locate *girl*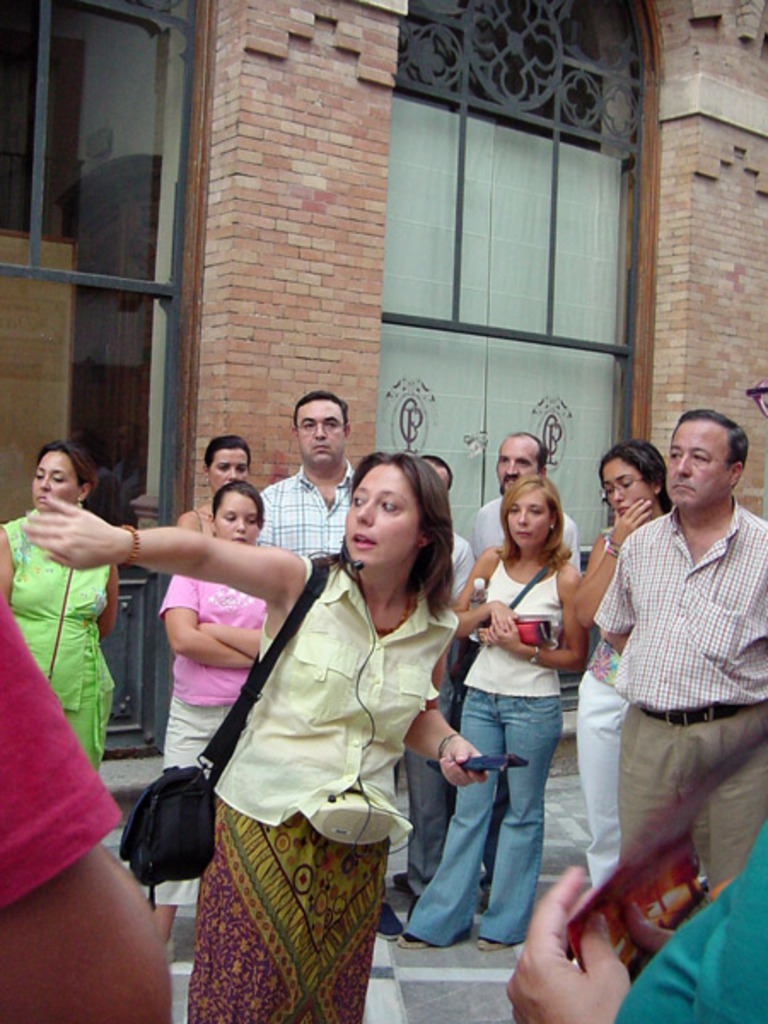
[left=15, top=439, right=483, bottom=1022]
